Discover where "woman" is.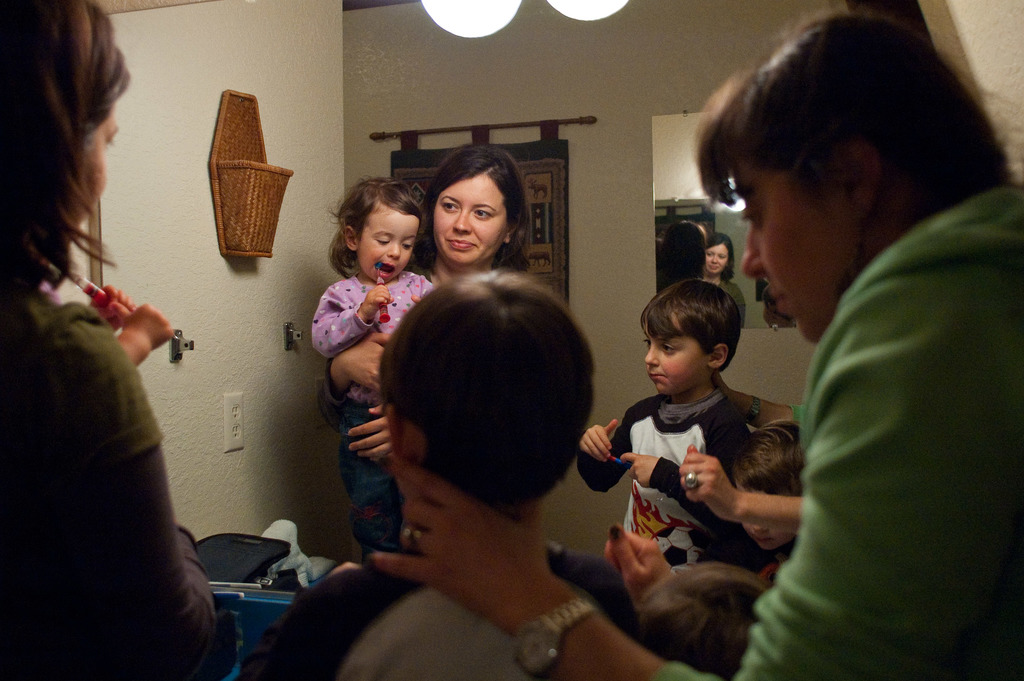
Discovered at [left=0, top=0, right=216, bottom=680].
